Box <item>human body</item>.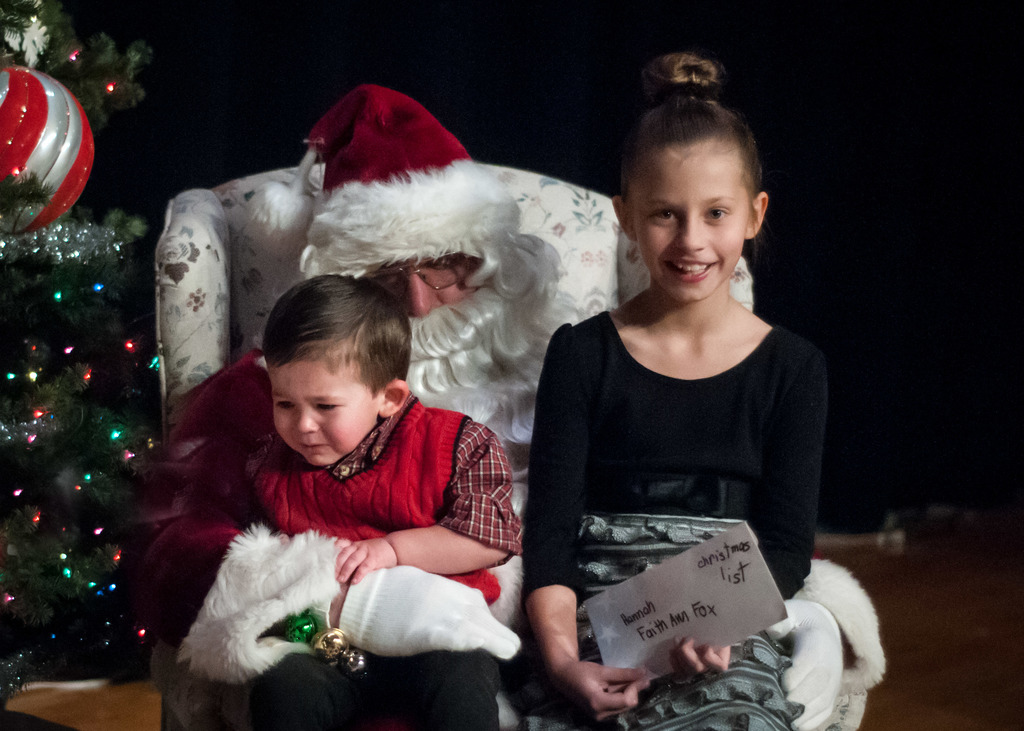
bbox=(125, 81, 891, 730).
